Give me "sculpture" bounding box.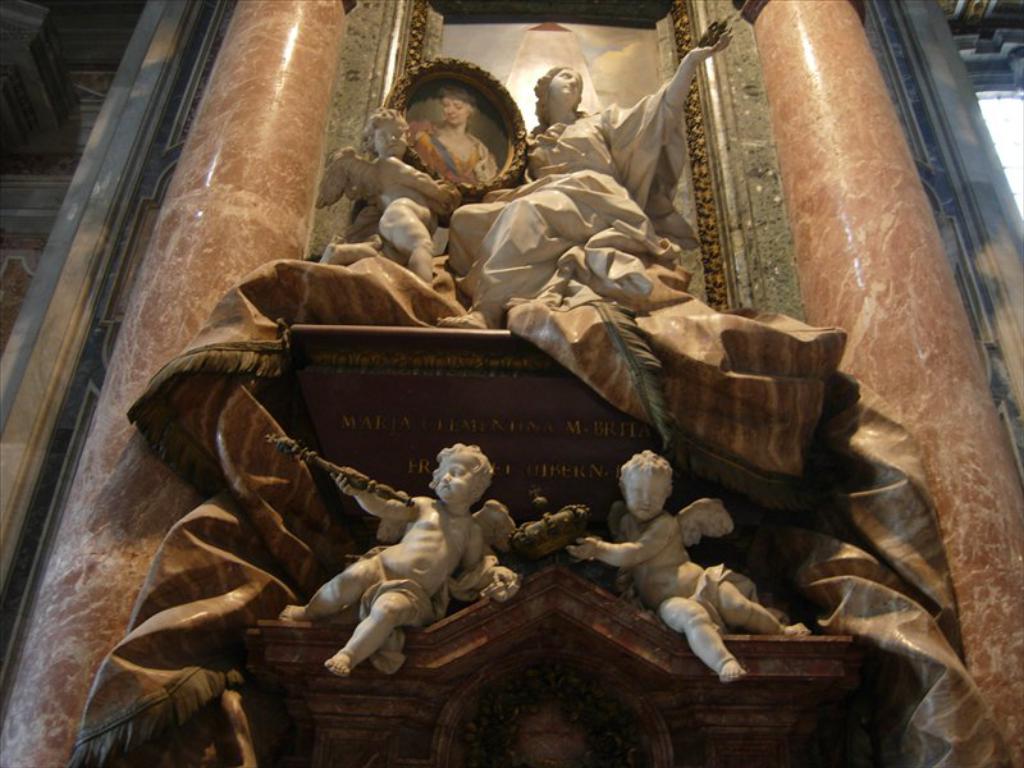
(x1=114, y1=4, x2=1000, y2=767).
